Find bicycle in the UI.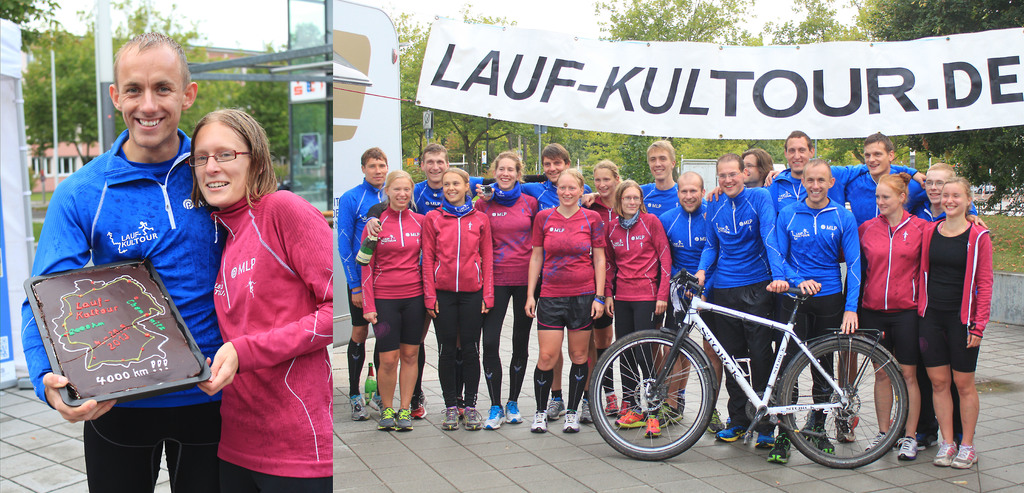
UI element at x1=583, y1=268, x2=860, y2=453.
